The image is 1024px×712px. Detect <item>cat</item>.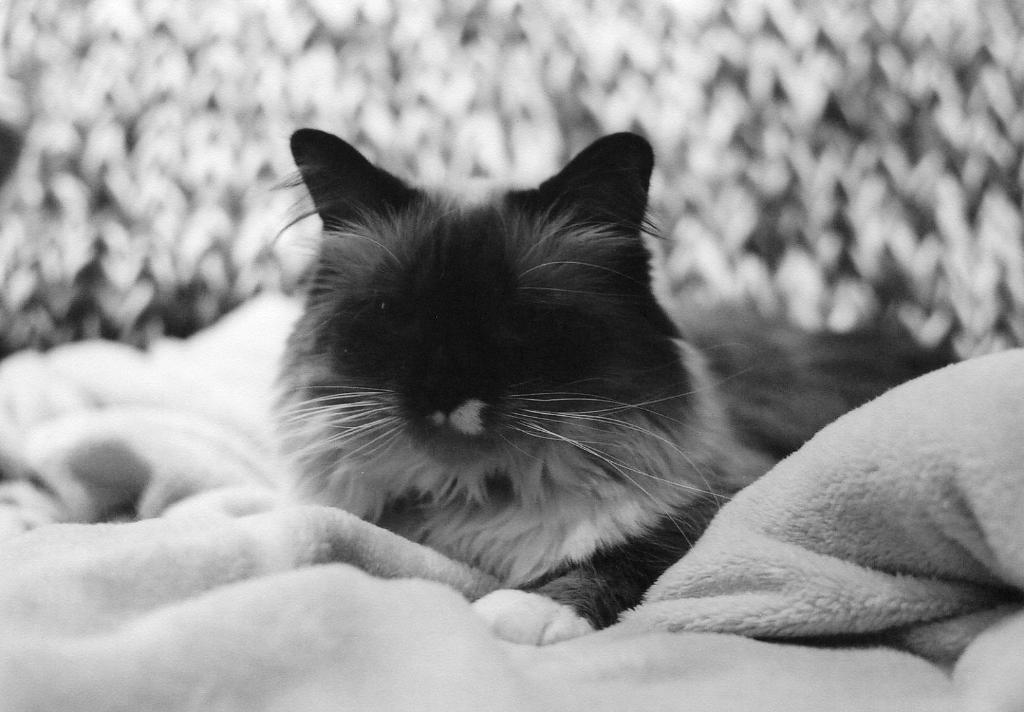
Detection: (x1=248, y1=127, x2=961, y2=645).
